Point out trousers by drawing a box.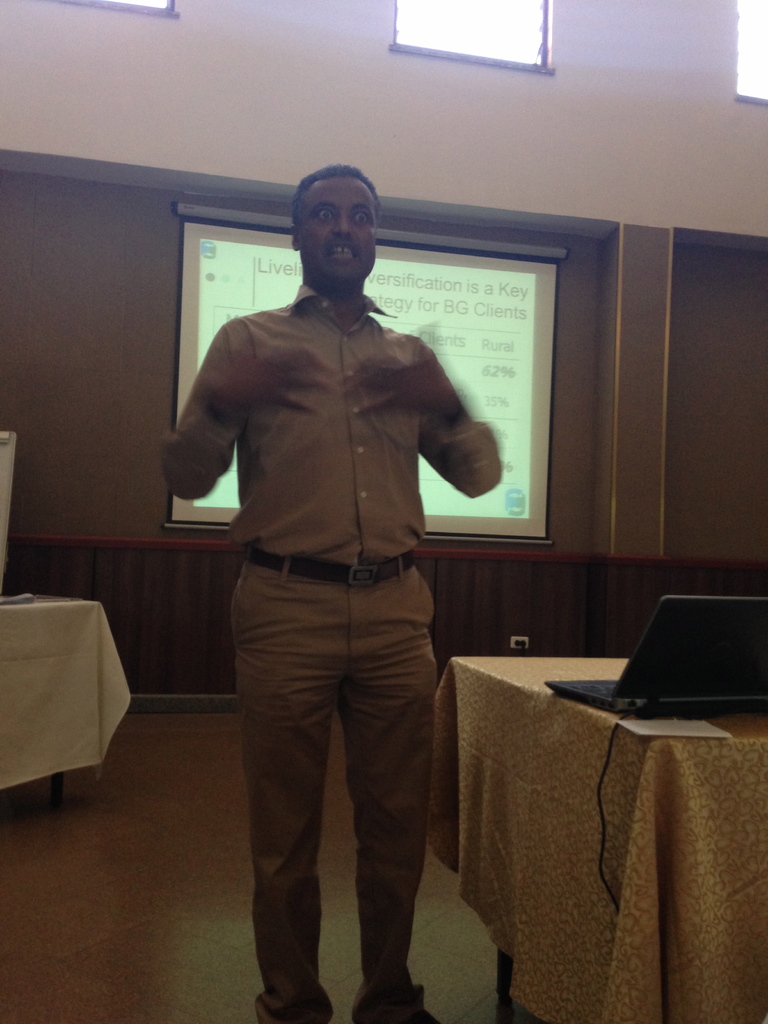
239, 543, 469, 982.
